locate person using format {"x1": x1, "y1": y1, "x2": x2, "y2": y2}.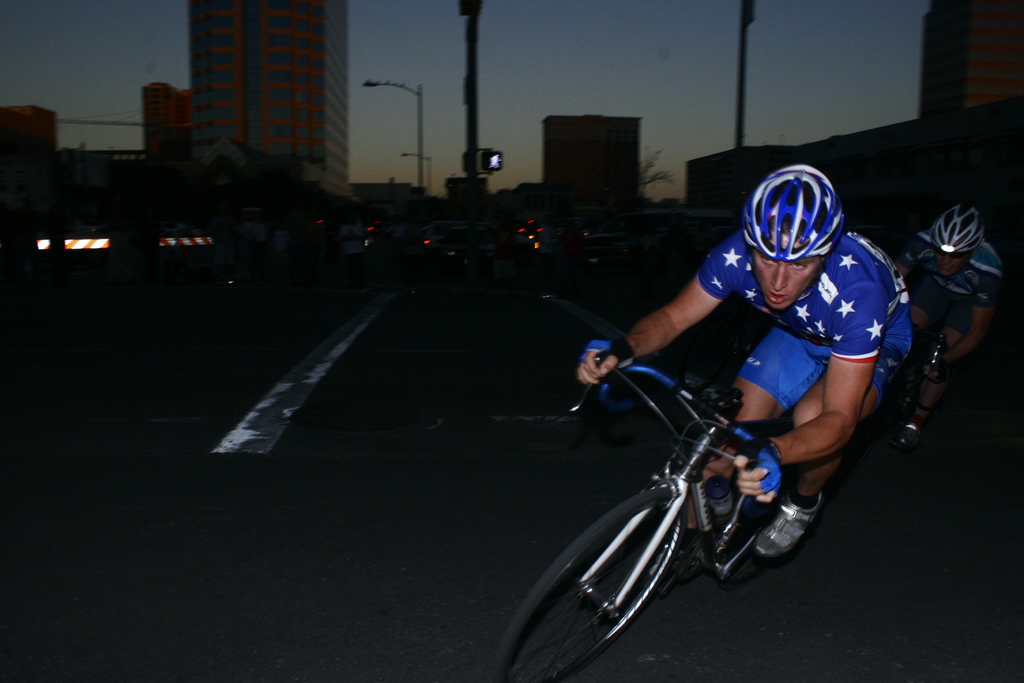
{"x1": 899, "y1": 201, "x2": 1005, "y2": 450}.
